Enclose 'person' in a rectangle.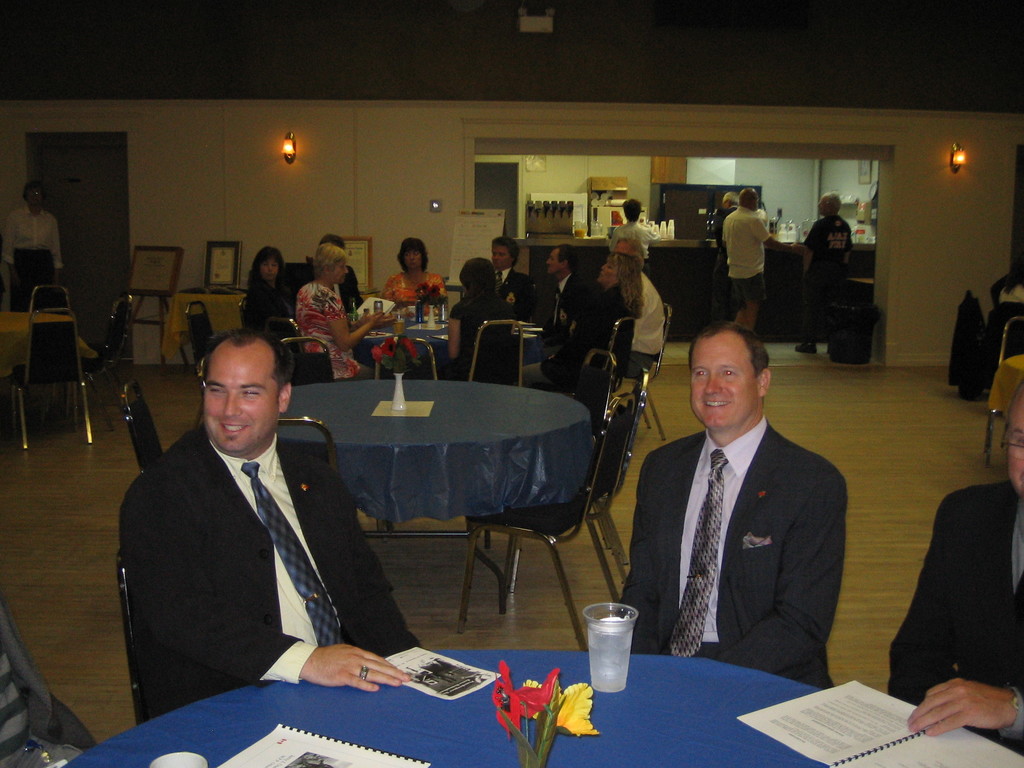
[721,185,803,331].
